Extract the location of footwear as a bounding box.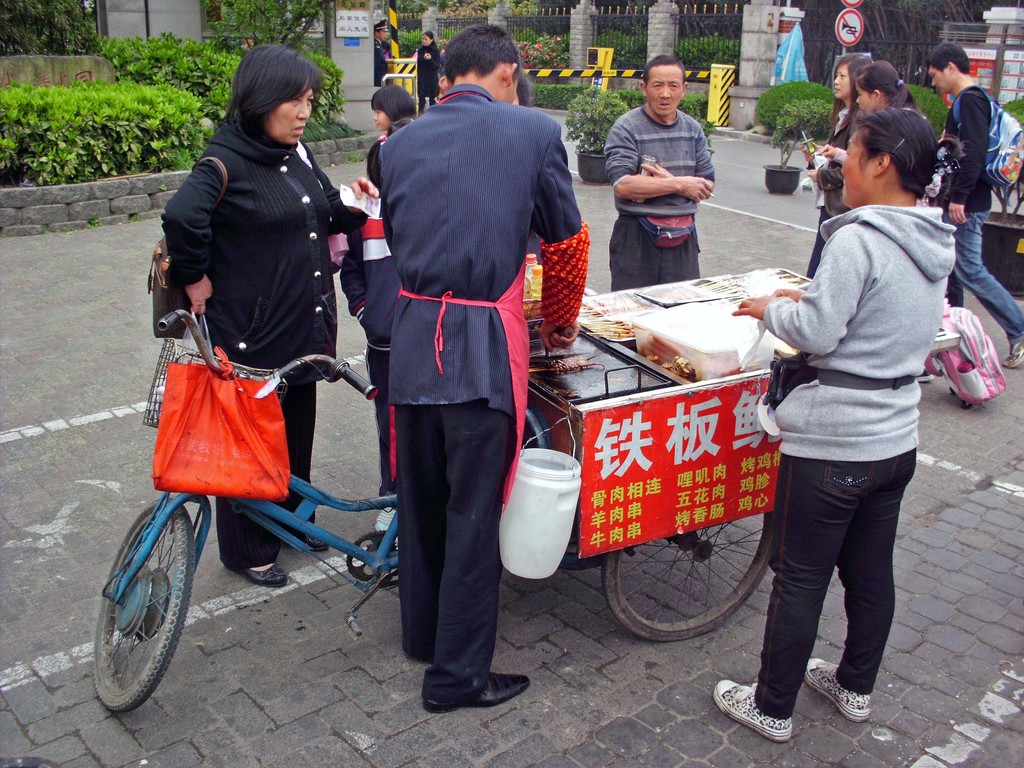
<box>711,678,787,741</box>.
